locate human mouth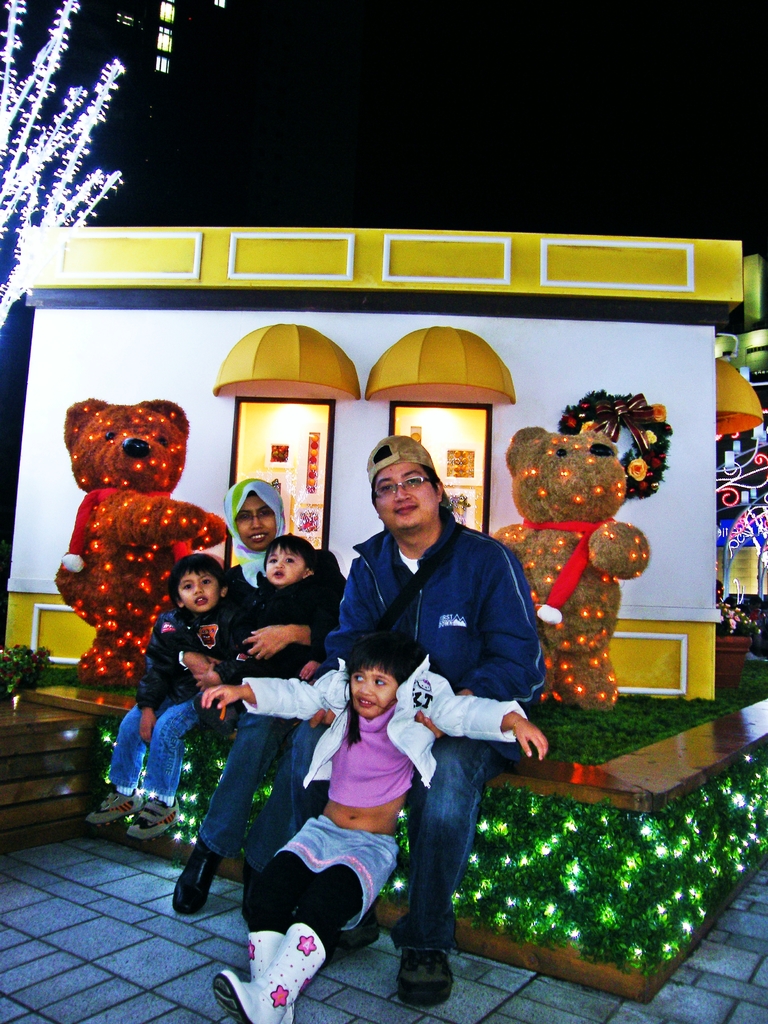
394,503,419,513
